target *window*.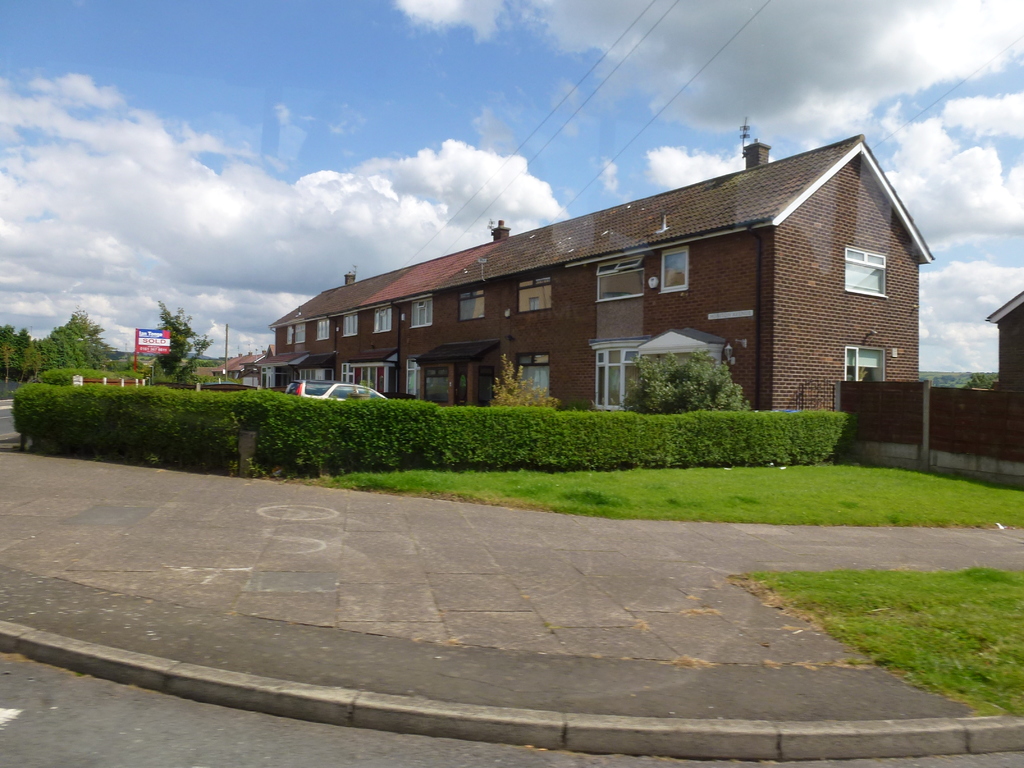
Target region: l=595, t=271, r=645, b=303.
